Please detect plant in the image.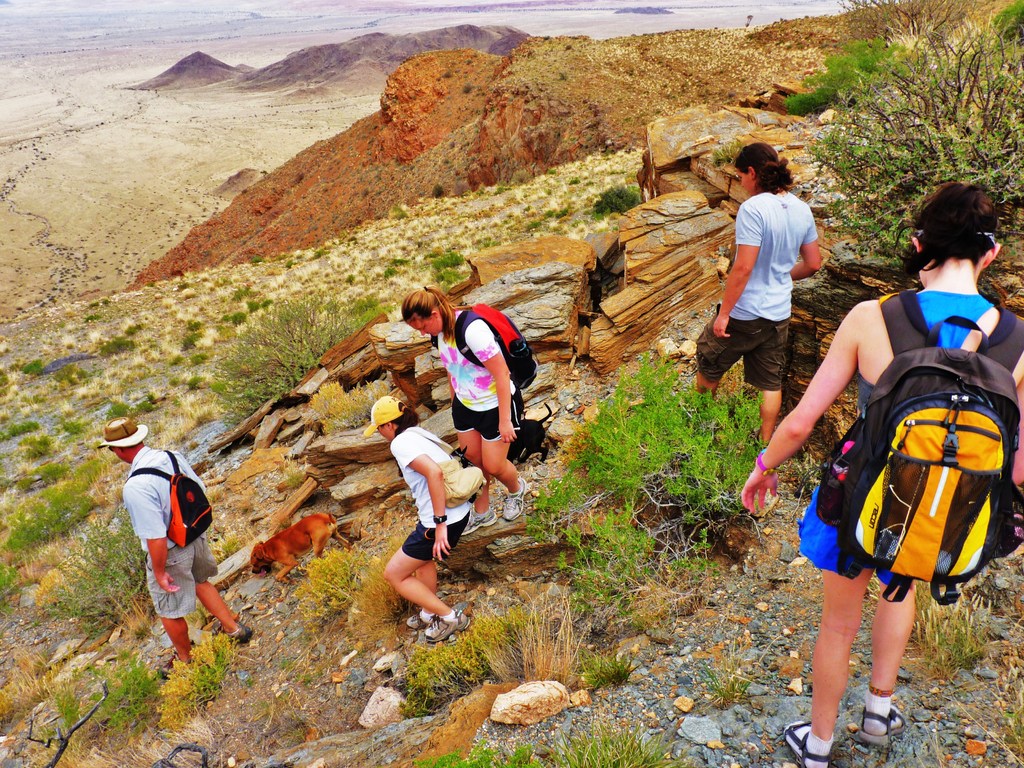
detection(19, 440, 55, 452).
